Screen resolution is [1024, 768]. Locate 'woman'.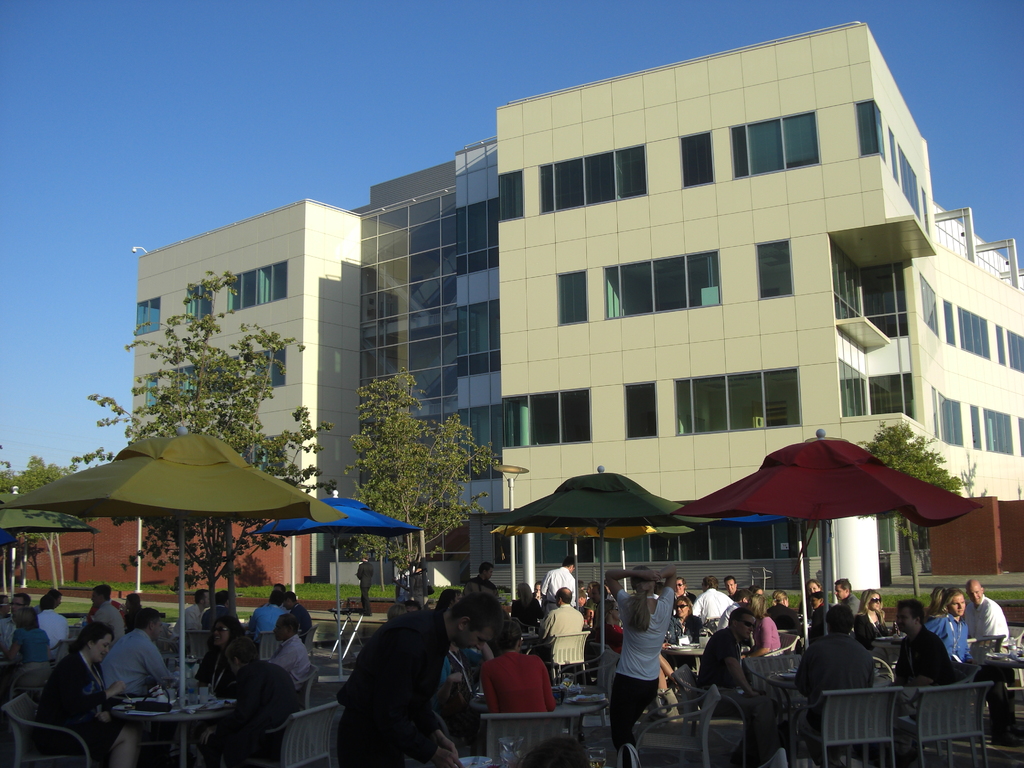
[left=578, top=589, right=595, bottom=616].
